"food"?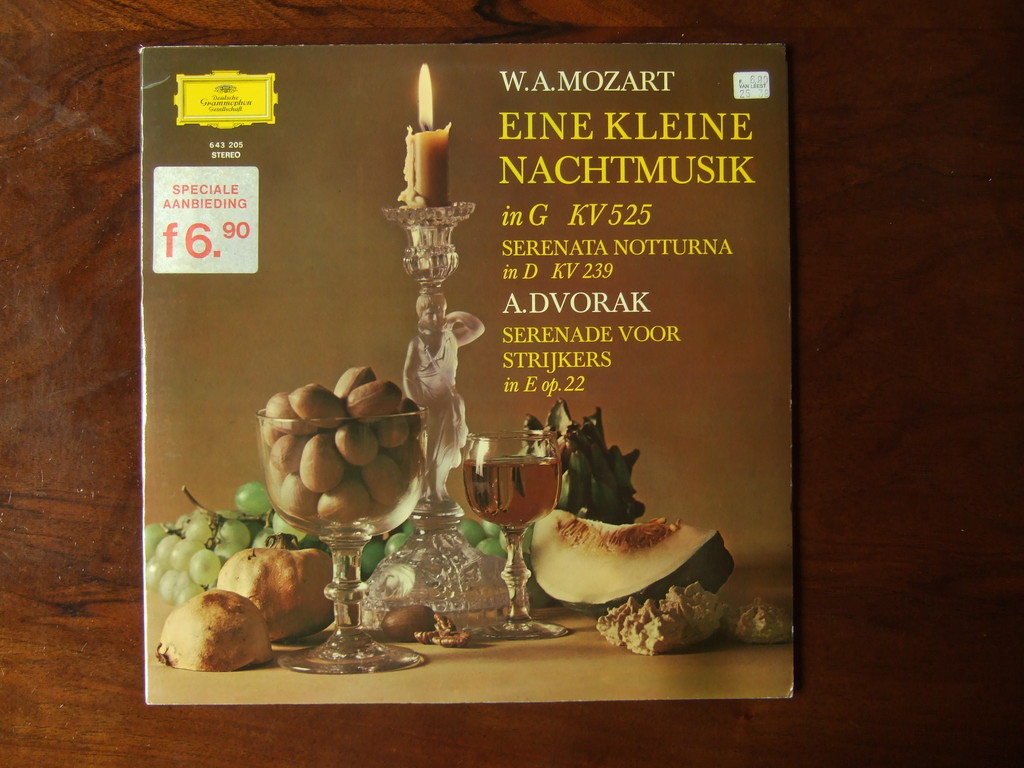
select_region(213, 532, 333, 646)
